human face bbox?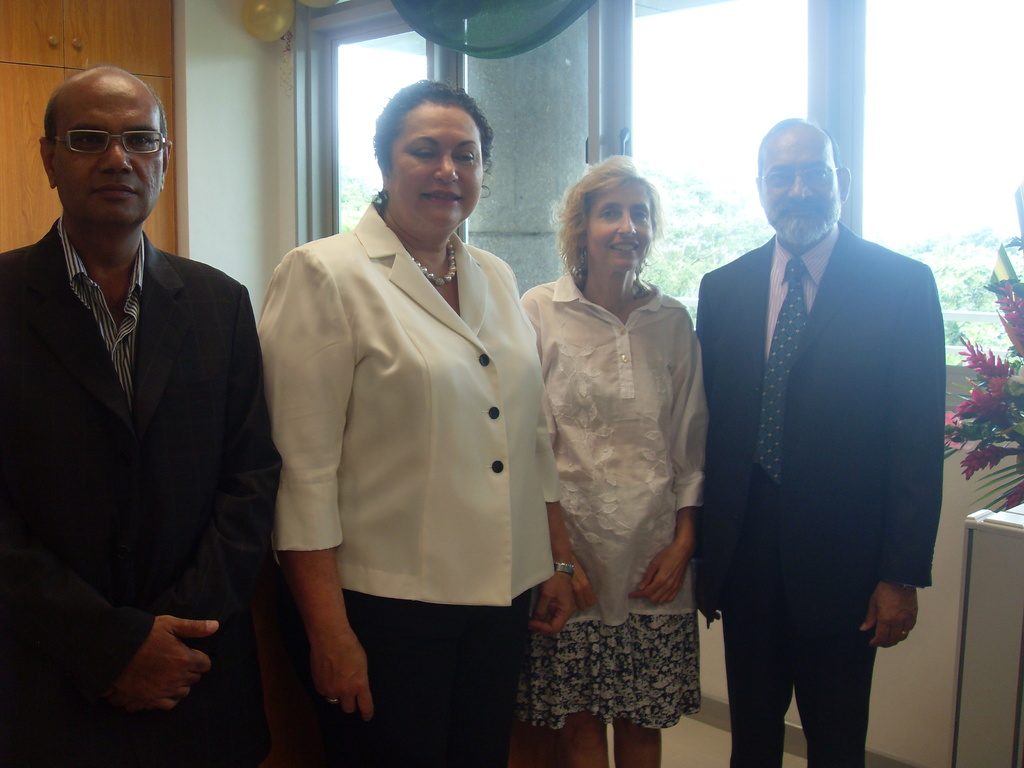
Rect(756, 127, 843, 254)
